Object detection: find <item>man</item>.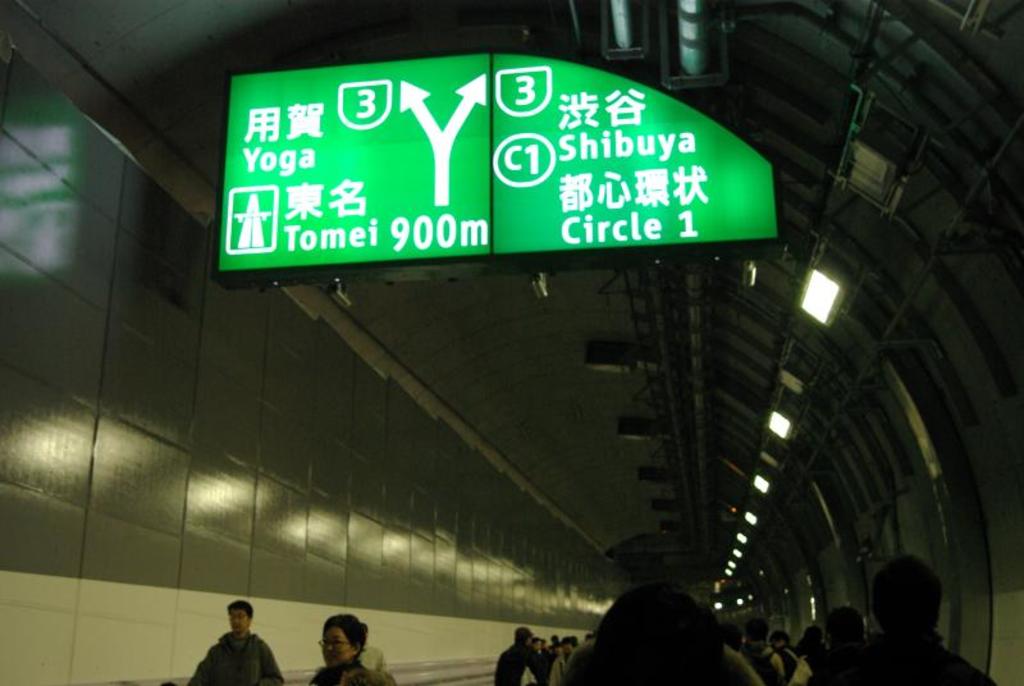
bbox=[829, 552, 997, 685].
